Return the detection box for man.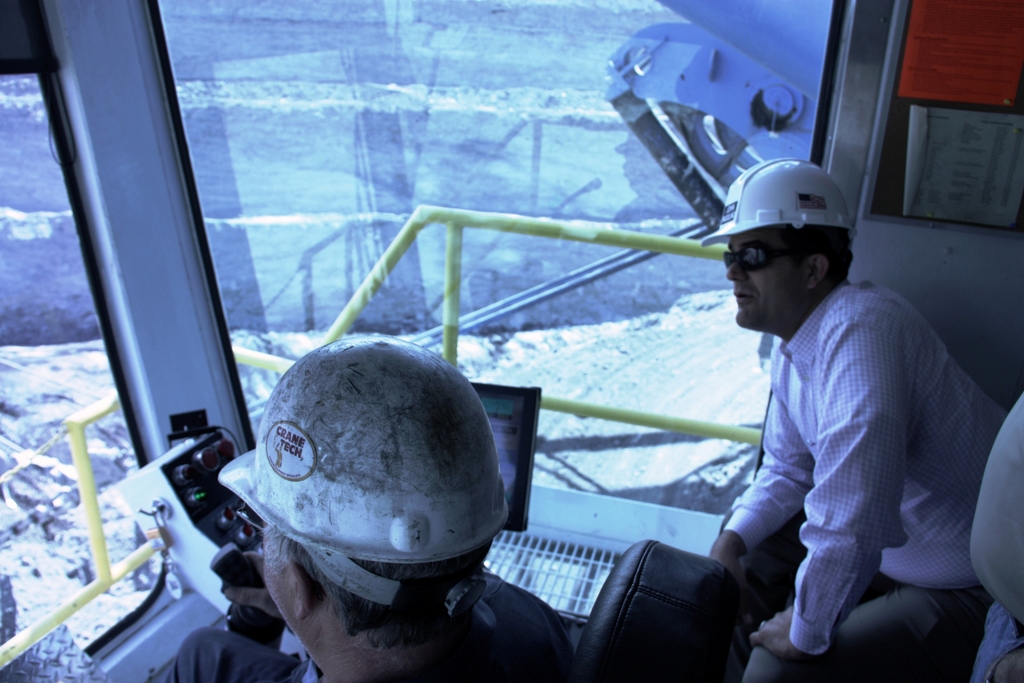
{"x1": 973, "y1": 381, "x2": 1023, "y2": 682}.
